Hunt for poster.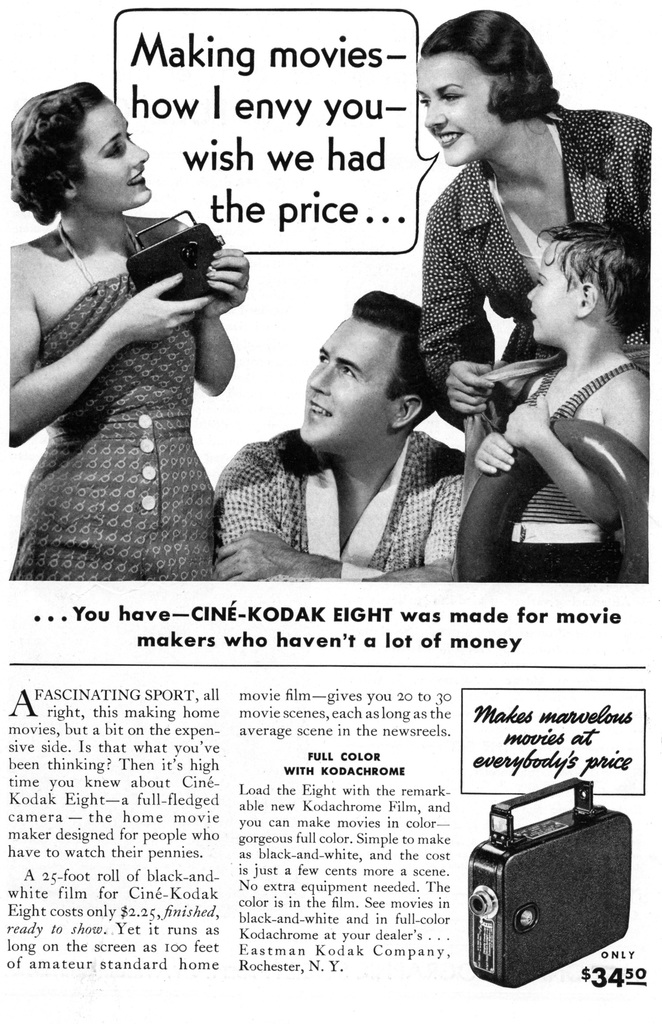
Hunted down at l=0, t=0, r=661, b=1018.
